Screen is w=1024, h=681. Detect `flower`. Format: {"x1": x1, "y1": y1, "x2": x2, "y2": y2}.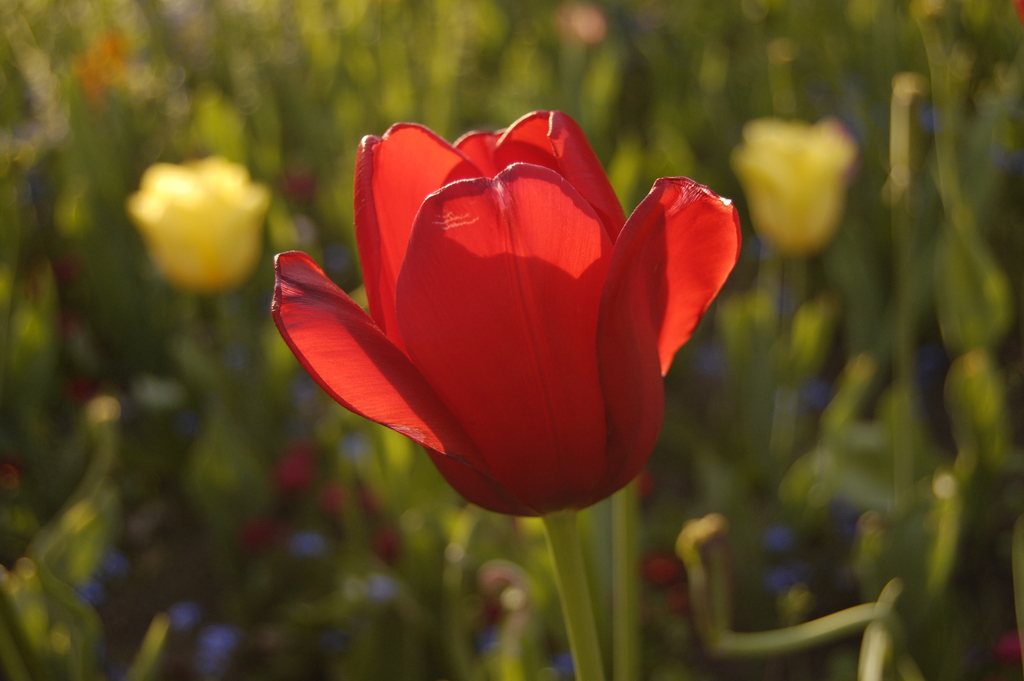
{"x1": 278, "y1": 128, "x2": 713, "y2": 522}.
